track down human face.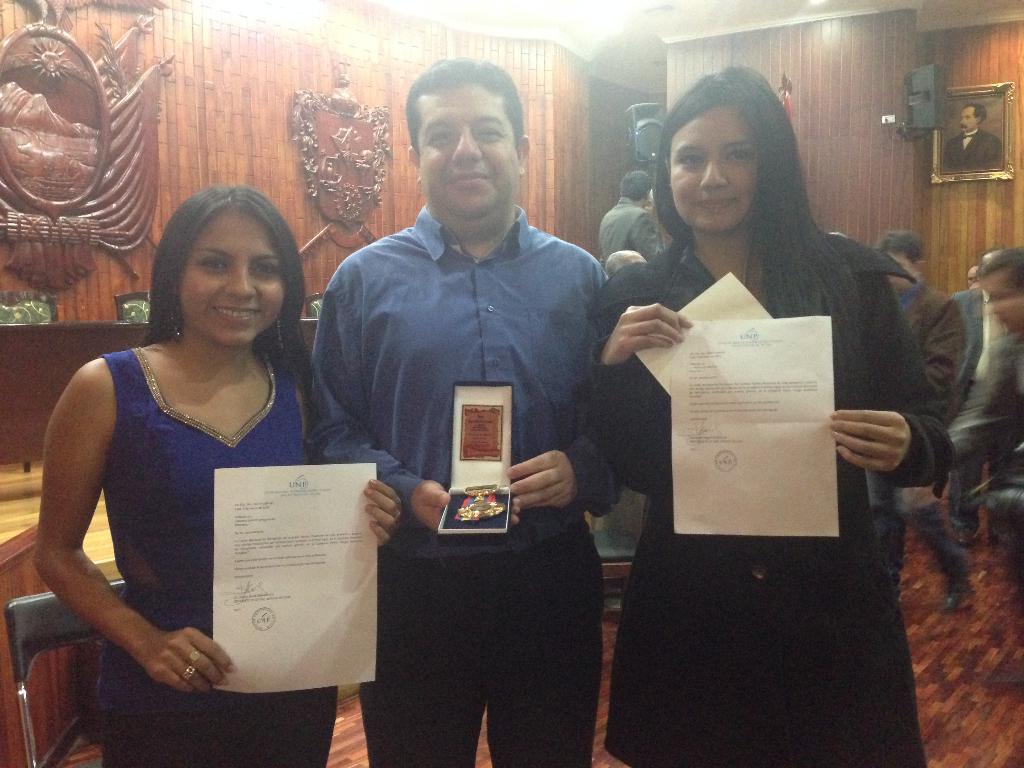
Tracked to rect(958, 105, 978, 132).
